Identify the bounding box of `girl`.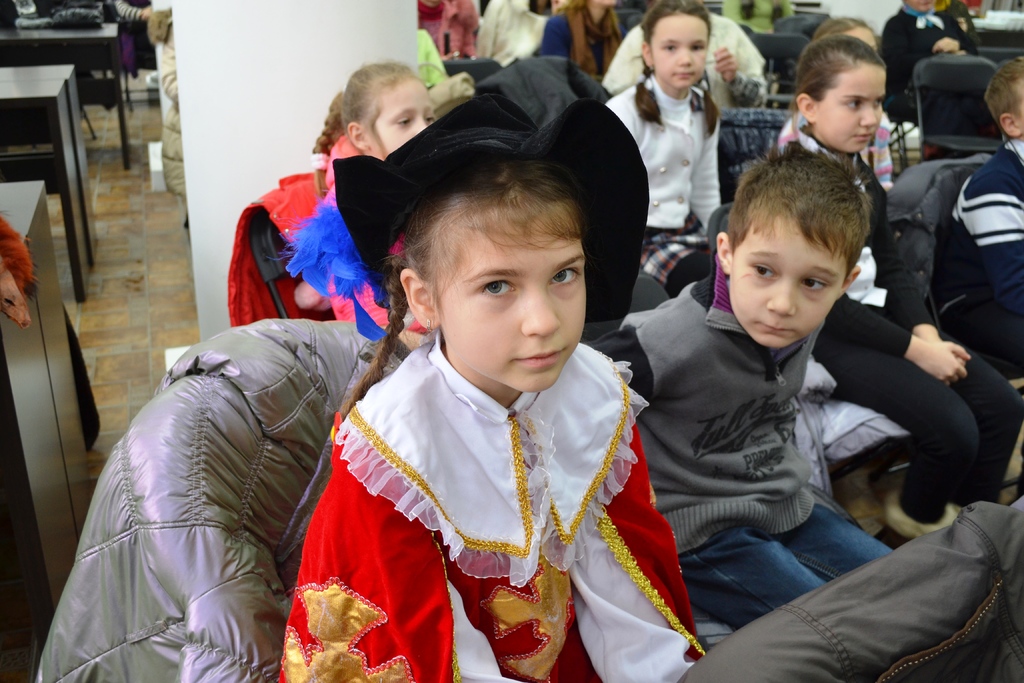
select_region(604, 0, 726, 300).
